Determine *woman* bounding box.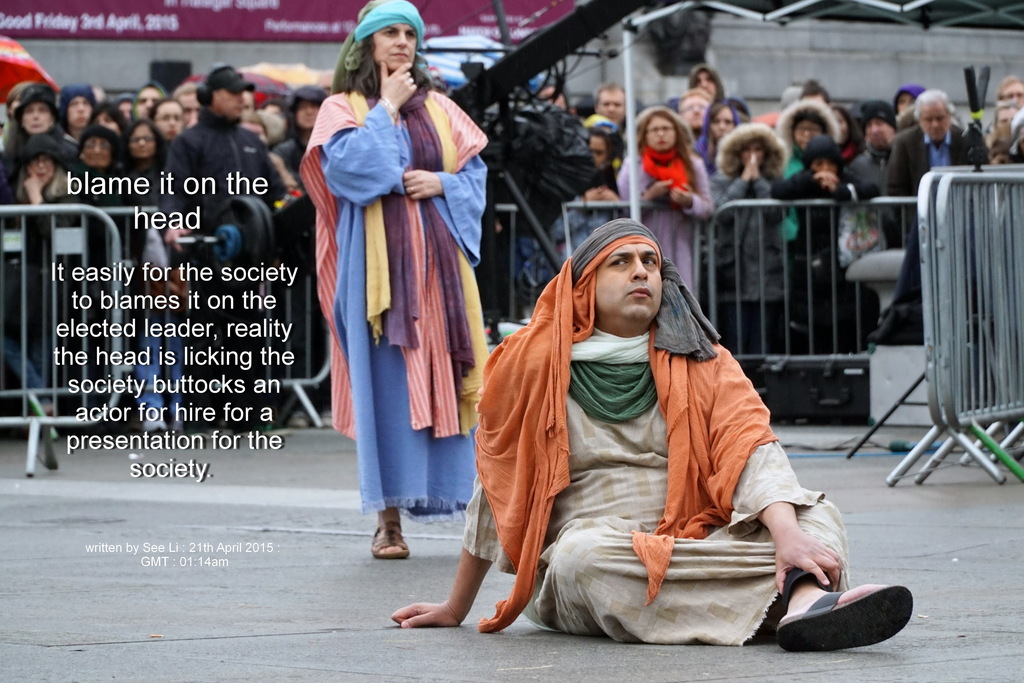
Determined: box=[132, 125, 173, 196].
